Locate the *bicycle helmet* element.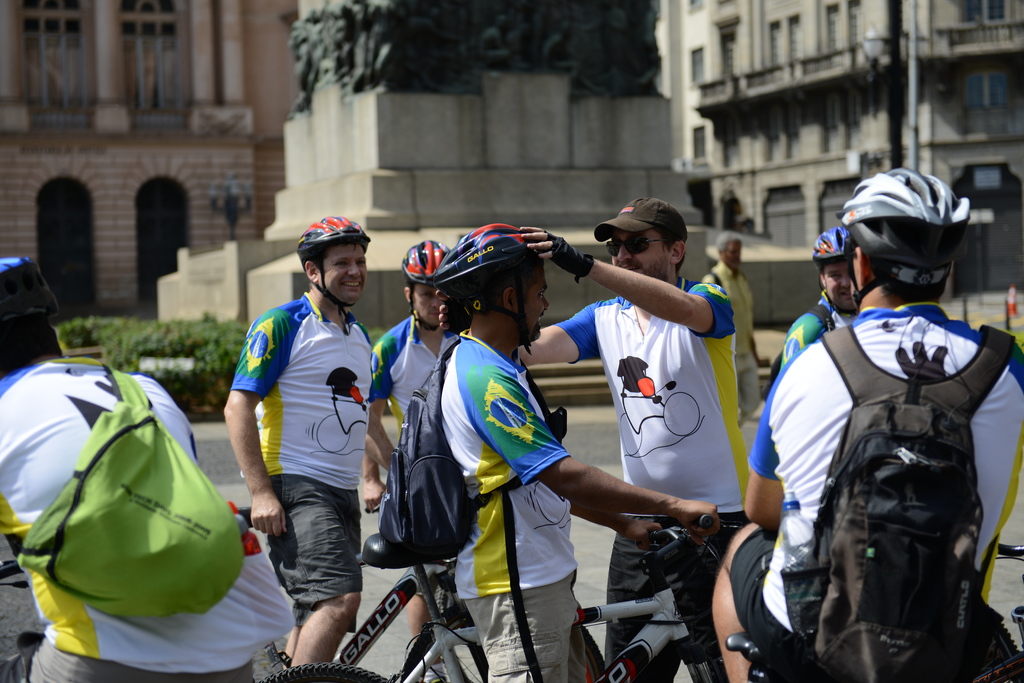
Element bbox: (0,256,63,325).
